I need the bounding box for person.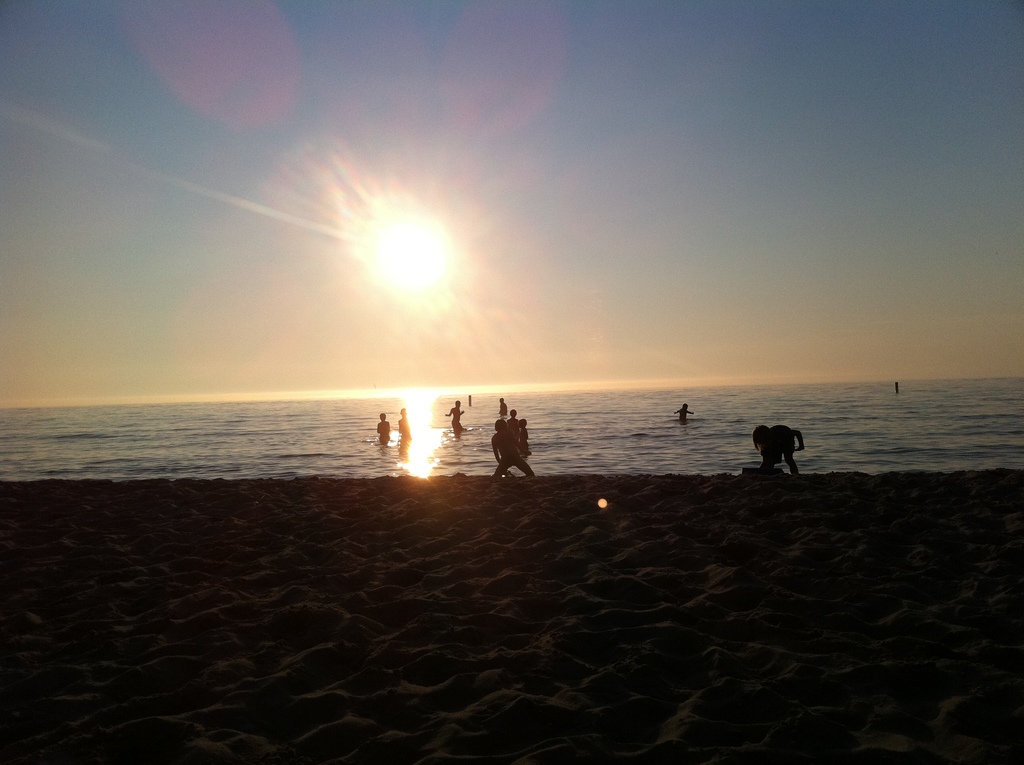
Here it is: left=671, top=397, right=690, bottom=426.
